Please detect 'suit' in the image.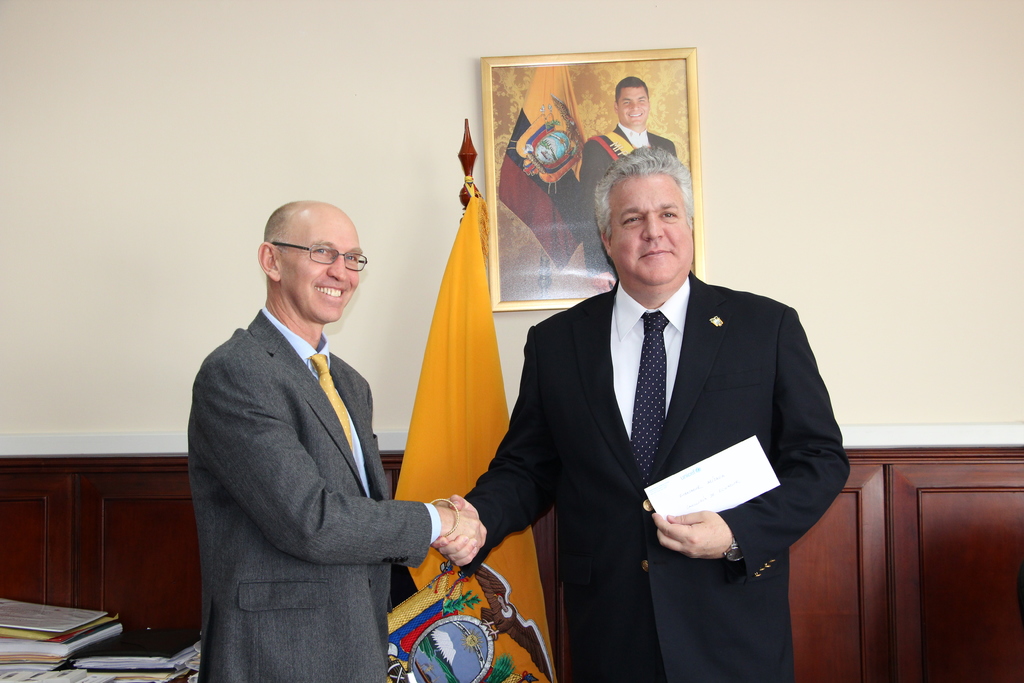
crop(578, 126, 678, 273).
